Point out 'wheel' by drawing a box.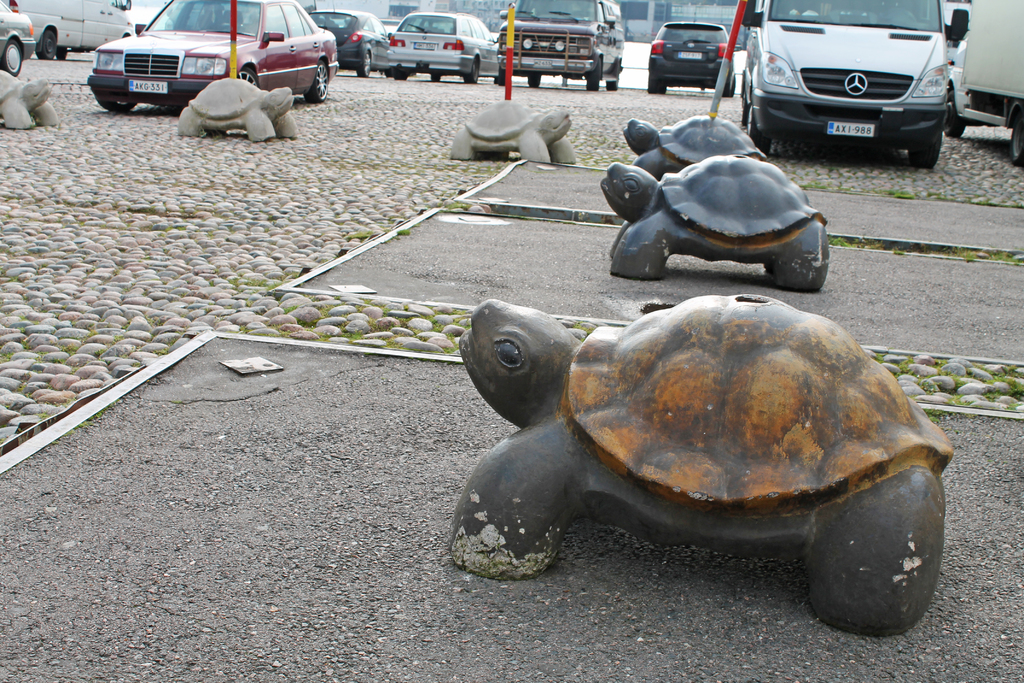
{"left": 1009, "top": 103, "right": 1023, "bottom": 168}.
